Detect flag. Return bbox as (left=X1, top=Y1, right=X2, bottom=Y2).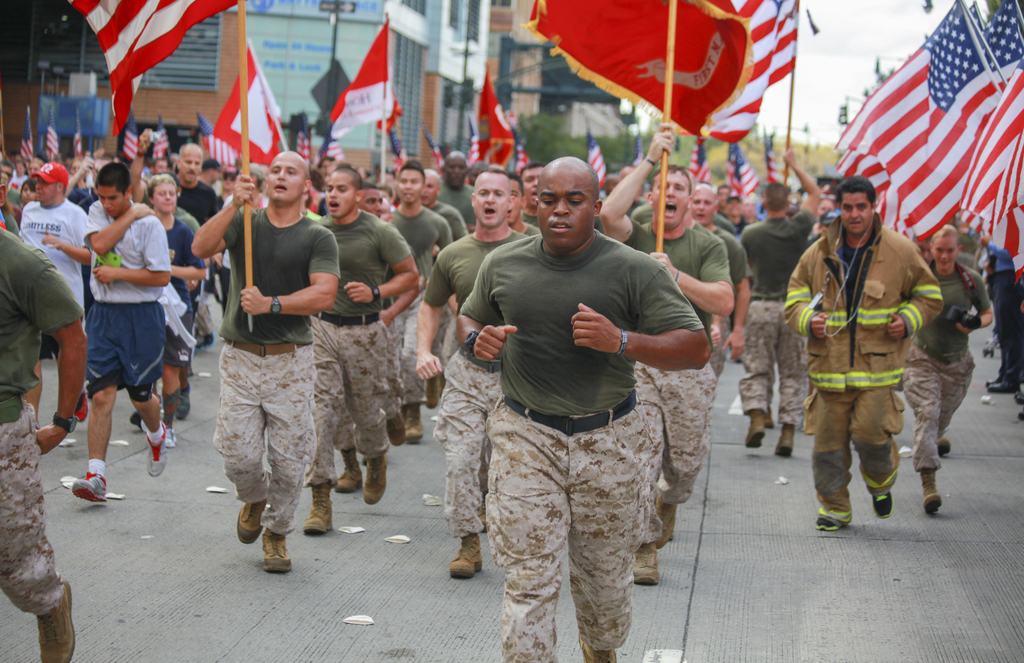
(left=326, top=15, right=387, bottom=124).
